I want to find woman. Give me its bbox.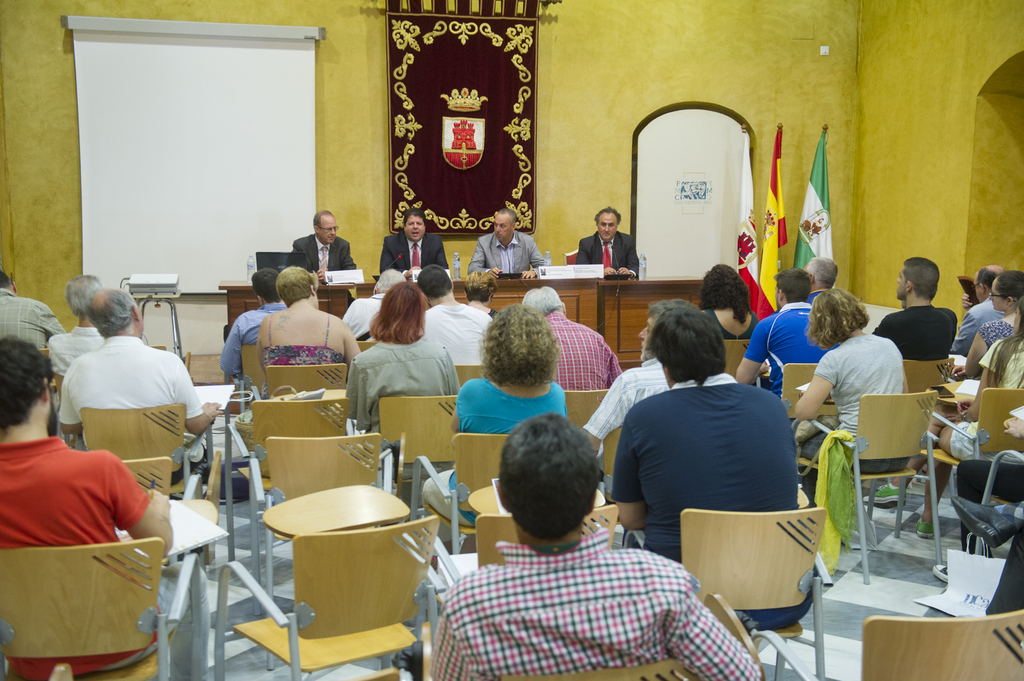
<bbox>422, 303, 566, 557</bbox>.
